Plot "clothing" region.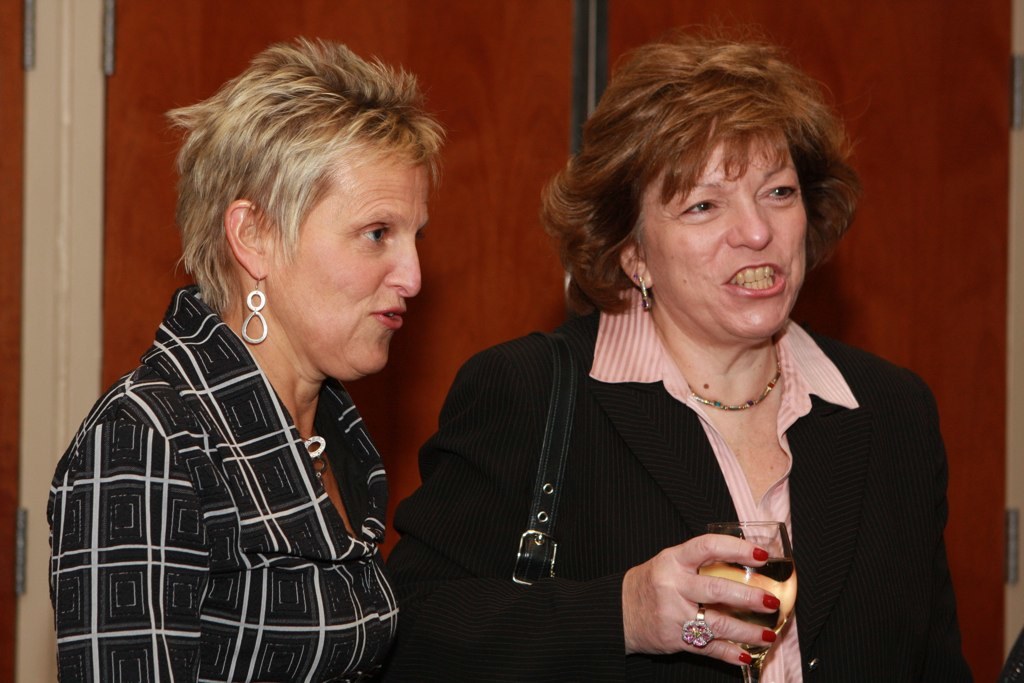
Plotted at bbox=(41, 280, 408, 682).
